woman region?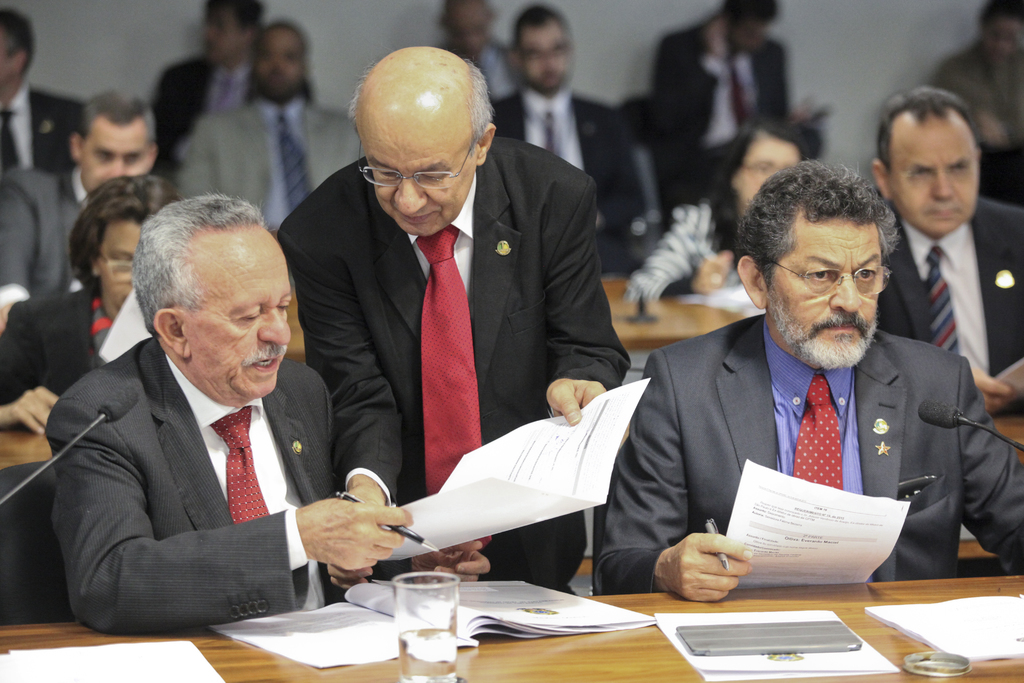
bbox=(0, 174, 184, 432)
